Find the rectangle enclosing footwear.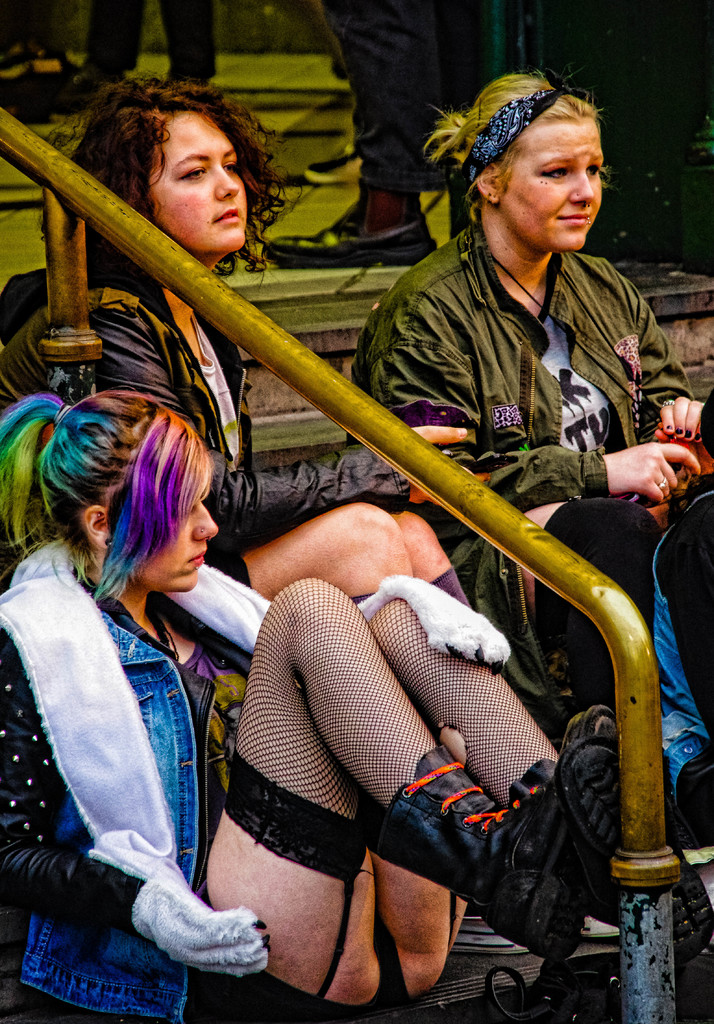
552/730/713/960.
